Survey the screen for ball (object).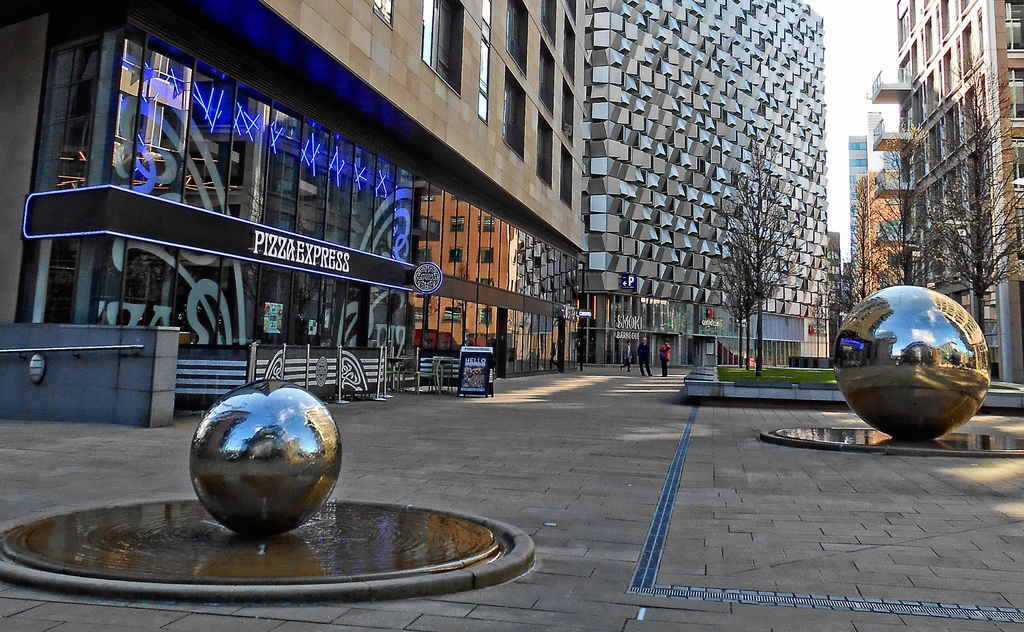
Survey found: 833,283,989,439.
